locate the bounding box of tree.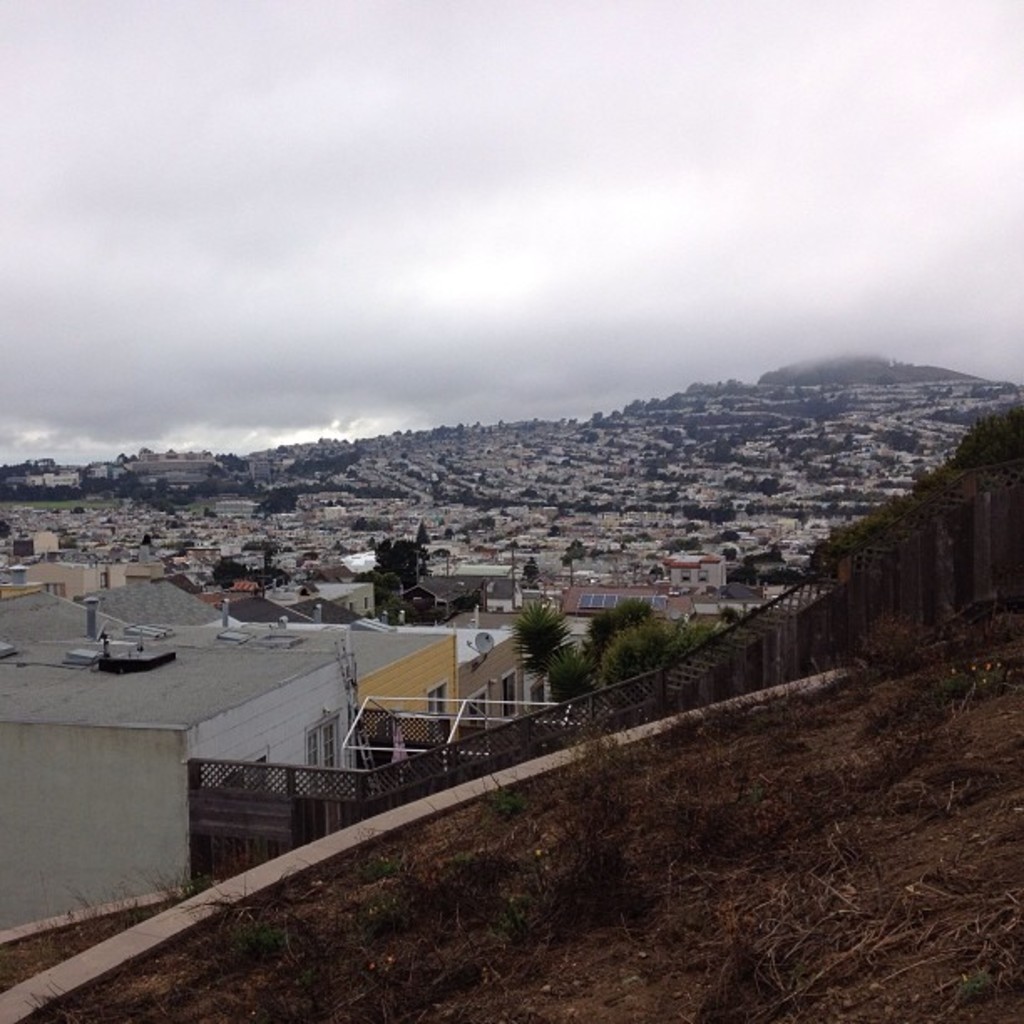
Bounding box: crop(259, 485, 305, 515).
